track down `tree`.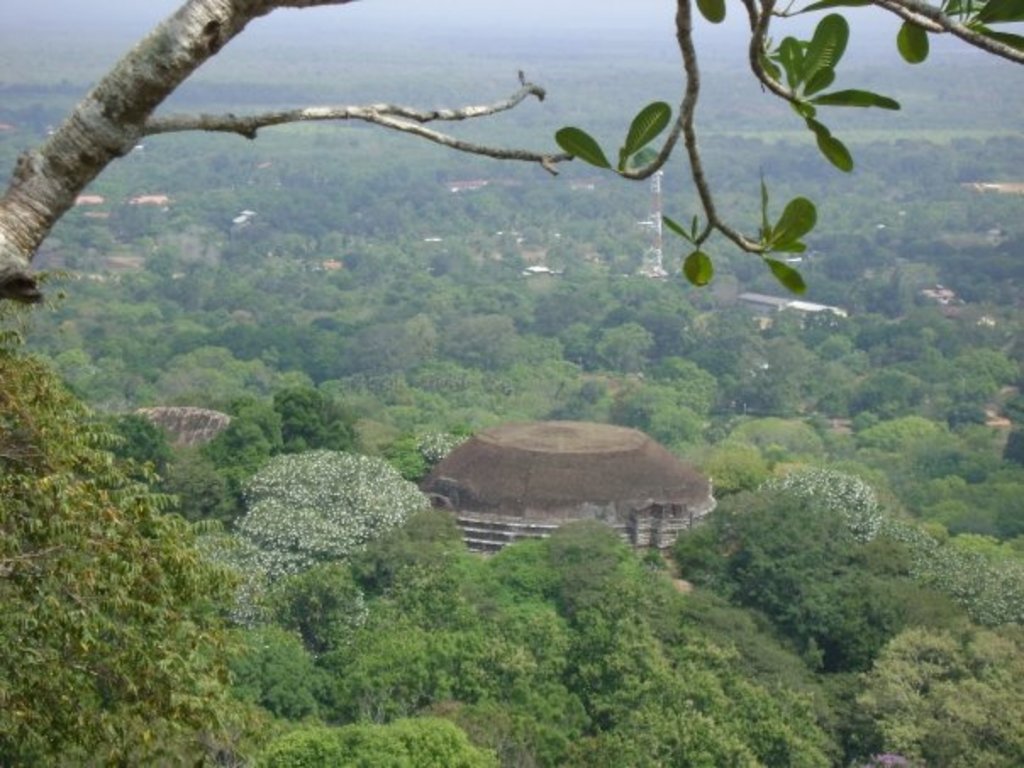
Tracked to BBox(900, 307, 953, 339).
